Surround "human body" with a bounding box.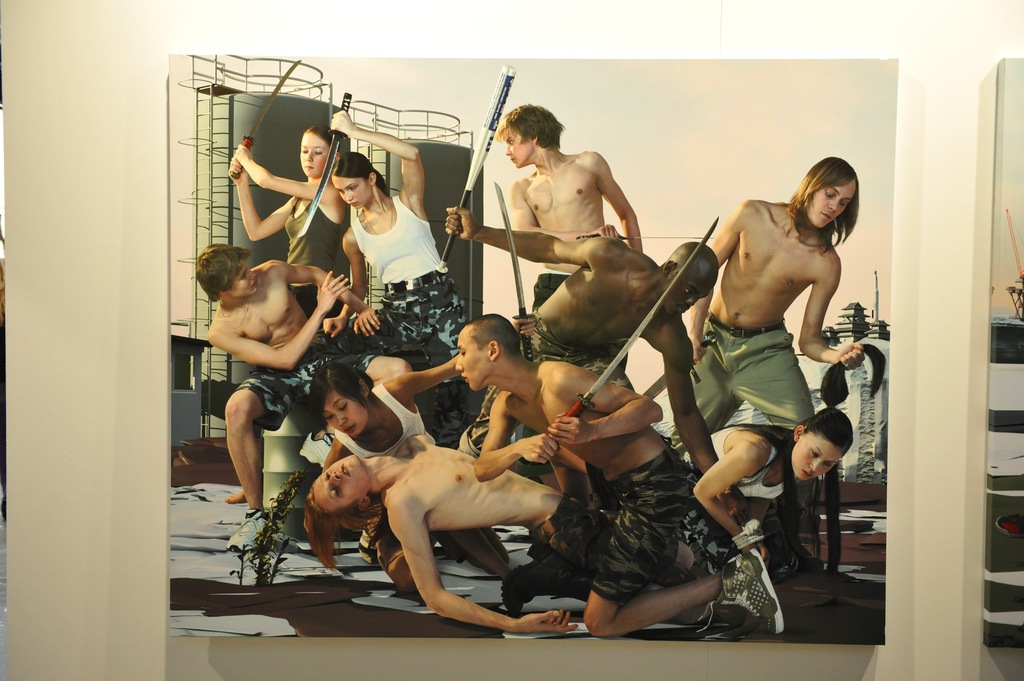
(498,108,639,313).
